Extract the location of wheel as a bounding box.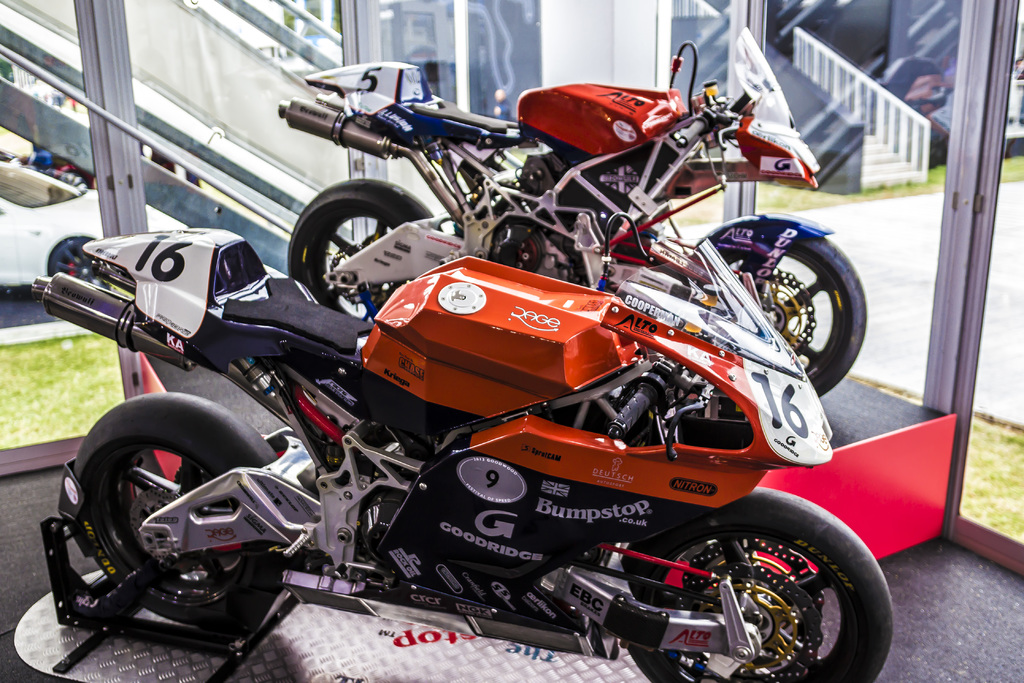
left=283, top=178, right=431, bottom=318.
